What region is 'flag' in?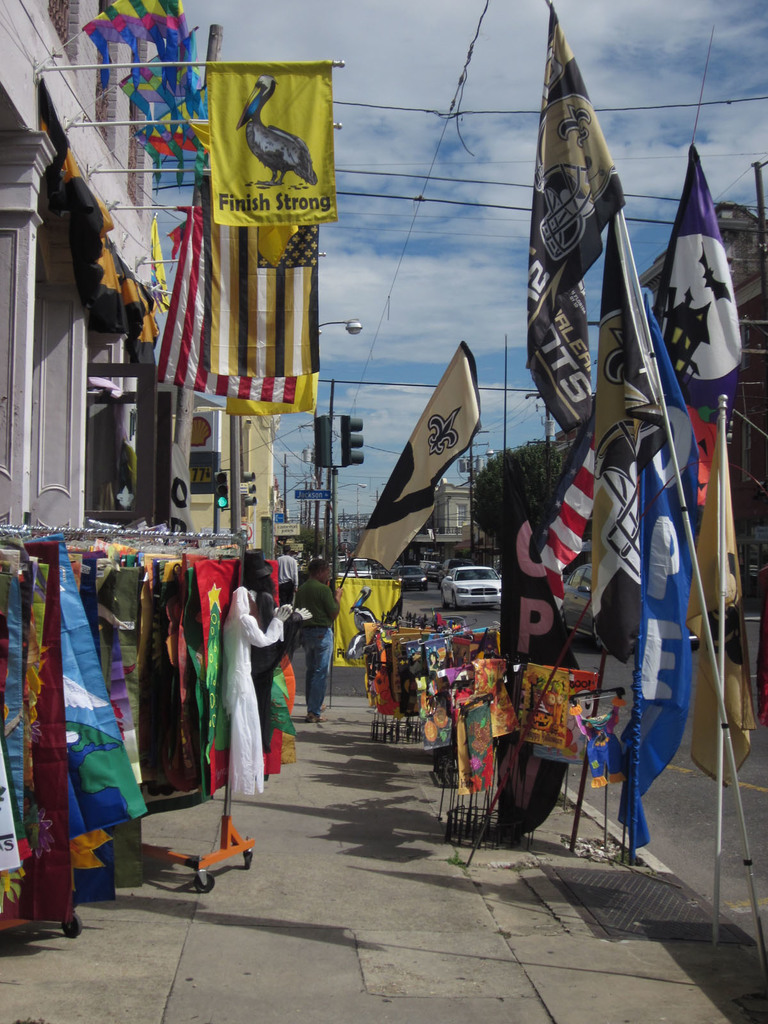
select_region(671, 395, 728, 554).
